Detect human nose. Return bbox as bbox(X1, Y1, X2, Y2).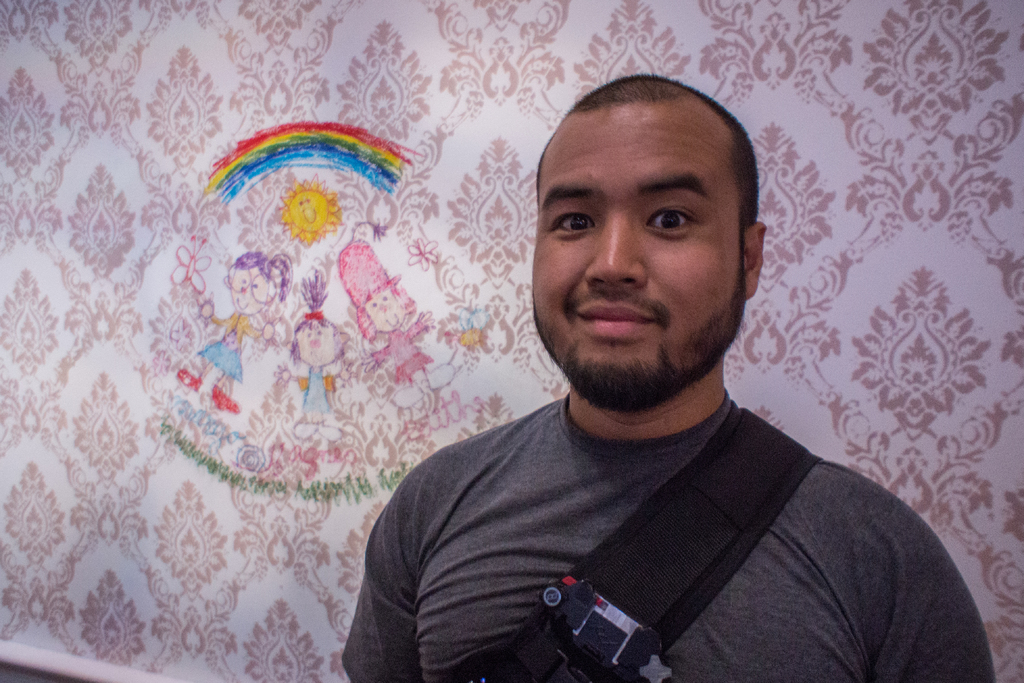
bbox(585, 211, 648, 291).
